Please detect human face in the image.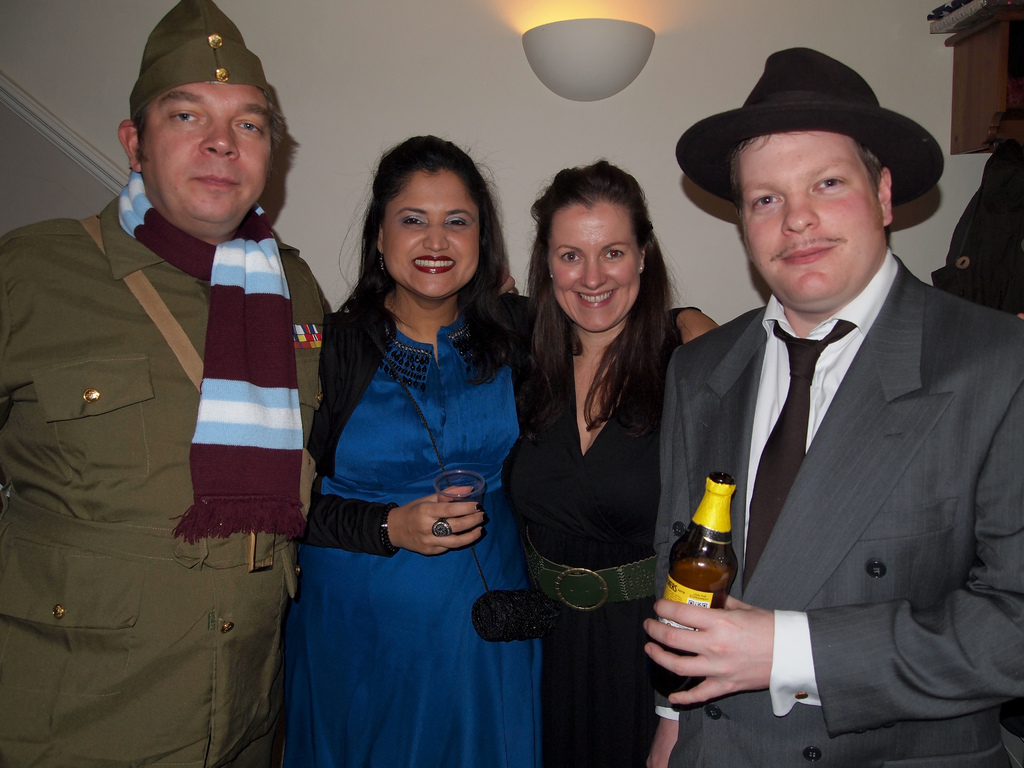
739/129/879/311.
